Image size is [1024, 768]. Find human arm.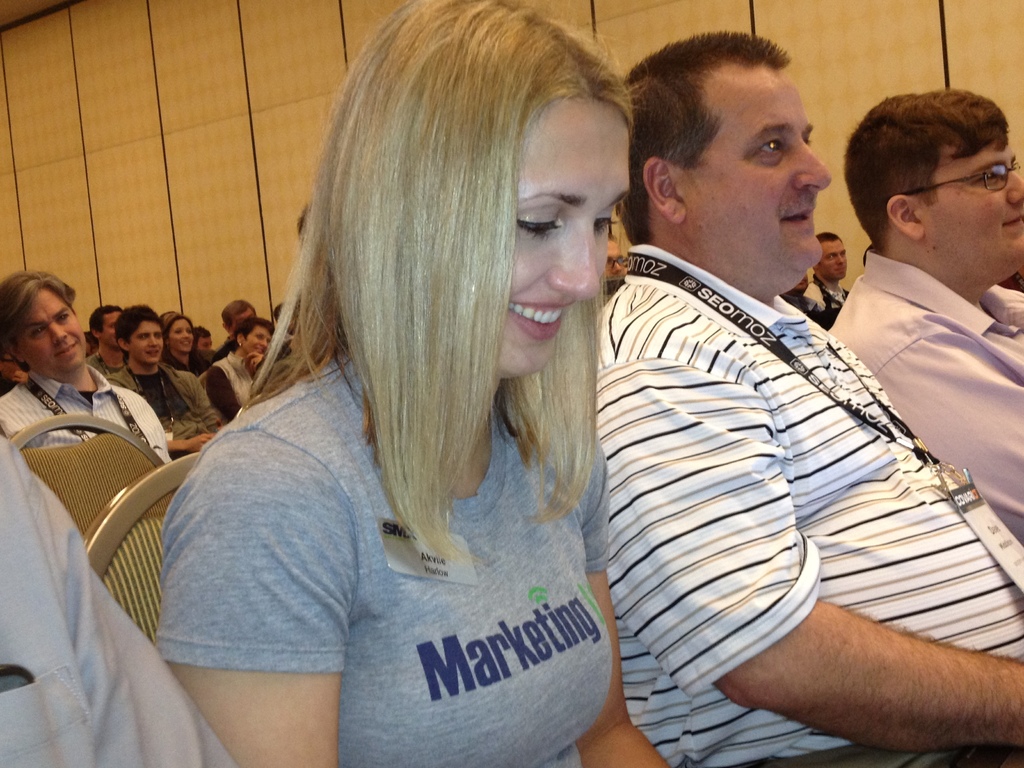
bbox=[205, 367, 238, 415].
